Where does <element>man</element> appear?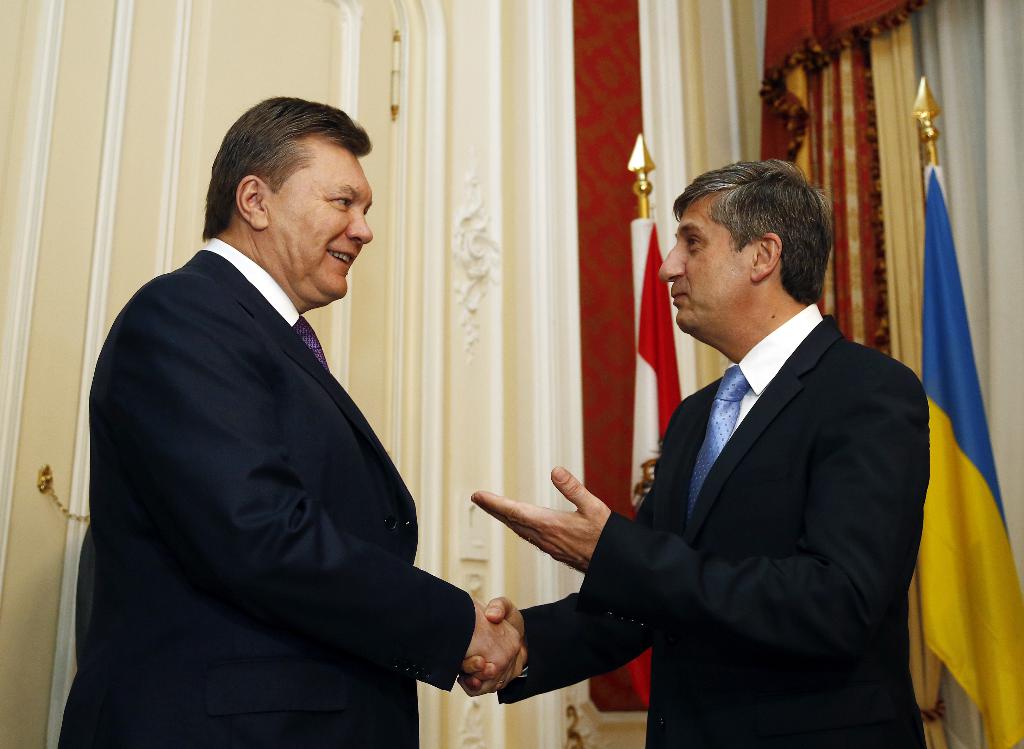
Appears at (x1=77, y1=79, x2=487, y2=745).
